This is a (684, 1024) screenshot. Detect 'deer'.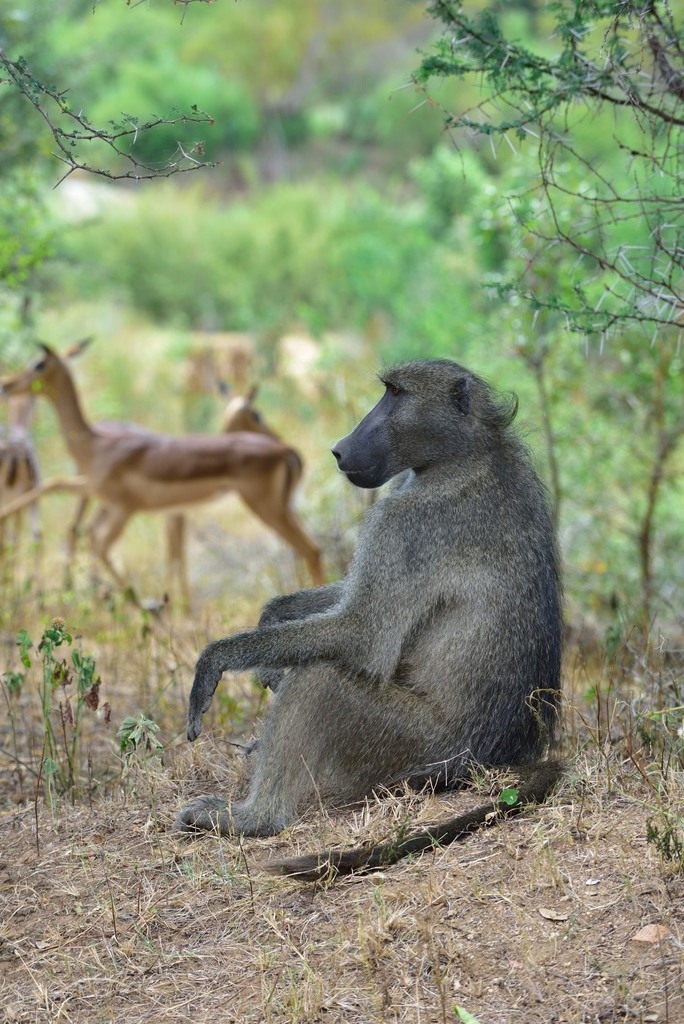
0,335,330,605.
